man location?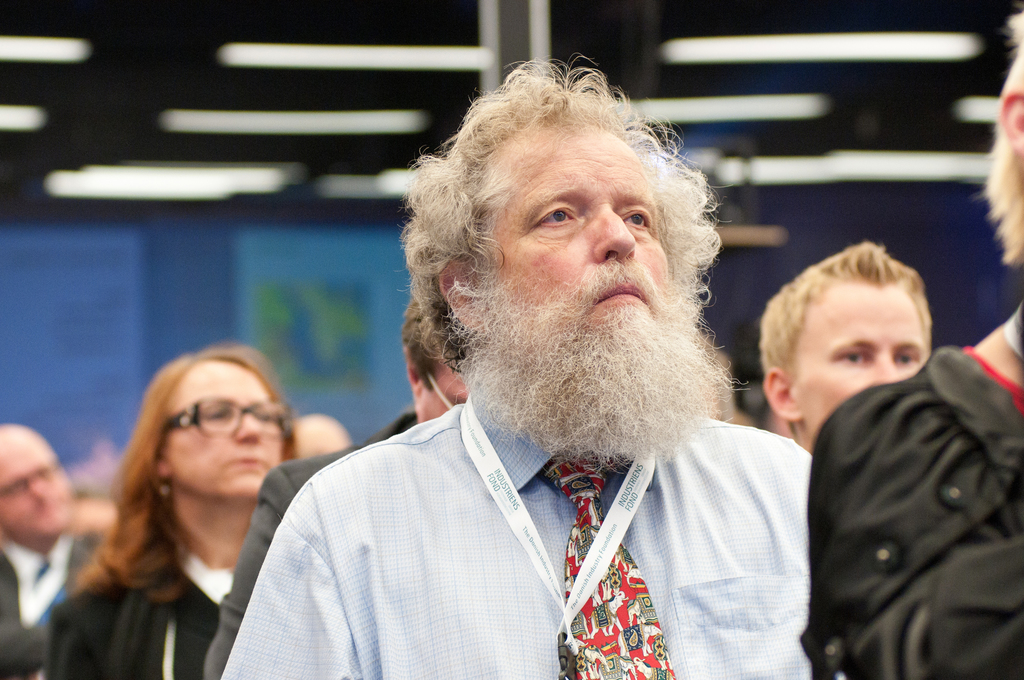
<bbox>198, 299, 476, 679</bbox>
